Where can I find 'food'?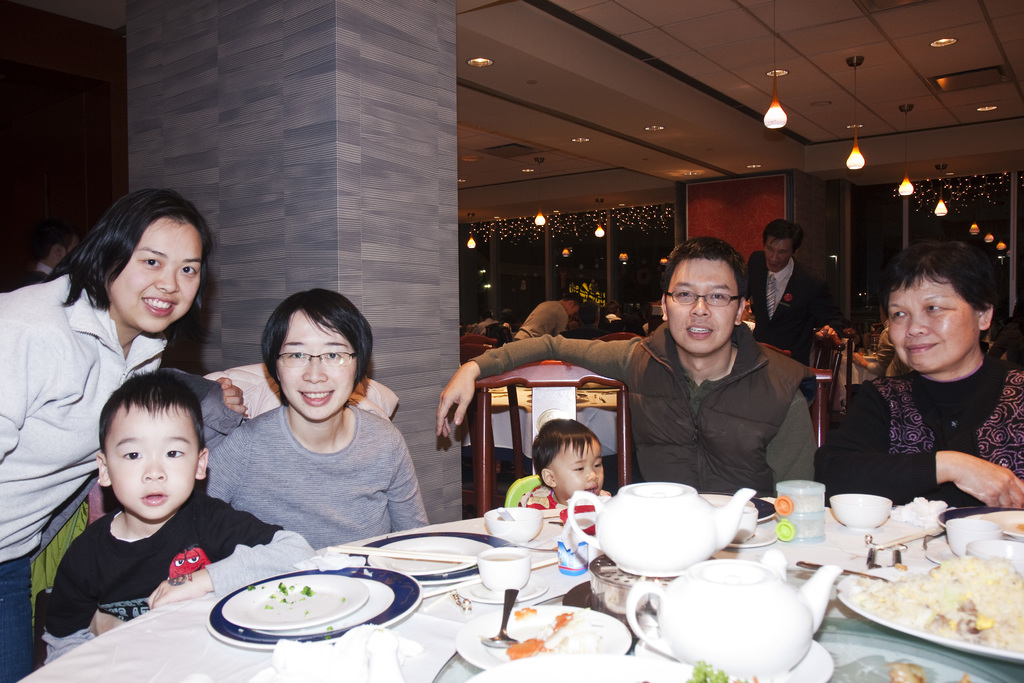
You can find it at <box>506,604,604,661</box>.
